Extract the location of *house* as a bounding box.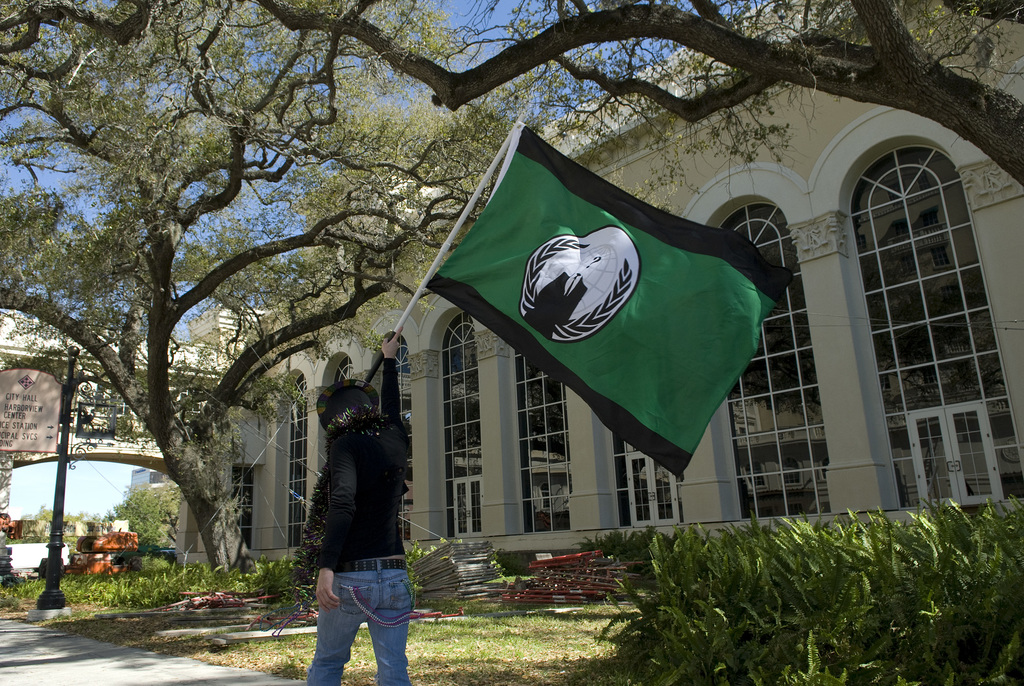
<box>187,0,1023,580</box>.
